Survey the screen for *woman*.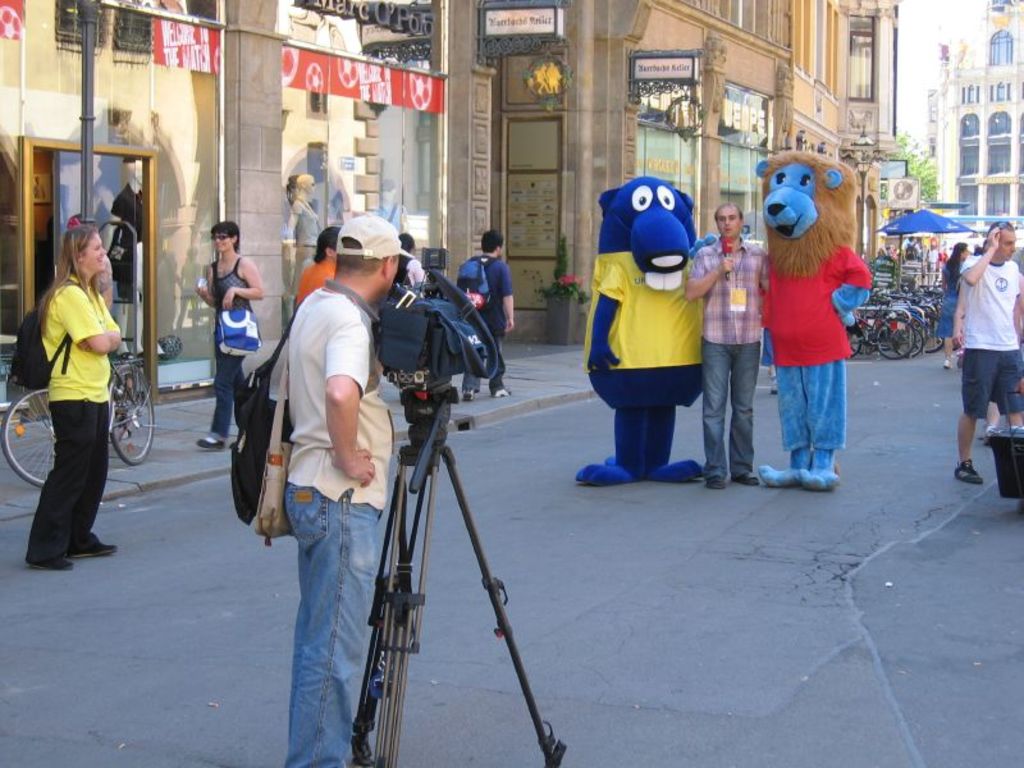
Survey found: bbox(197, 216, 260, 449).
